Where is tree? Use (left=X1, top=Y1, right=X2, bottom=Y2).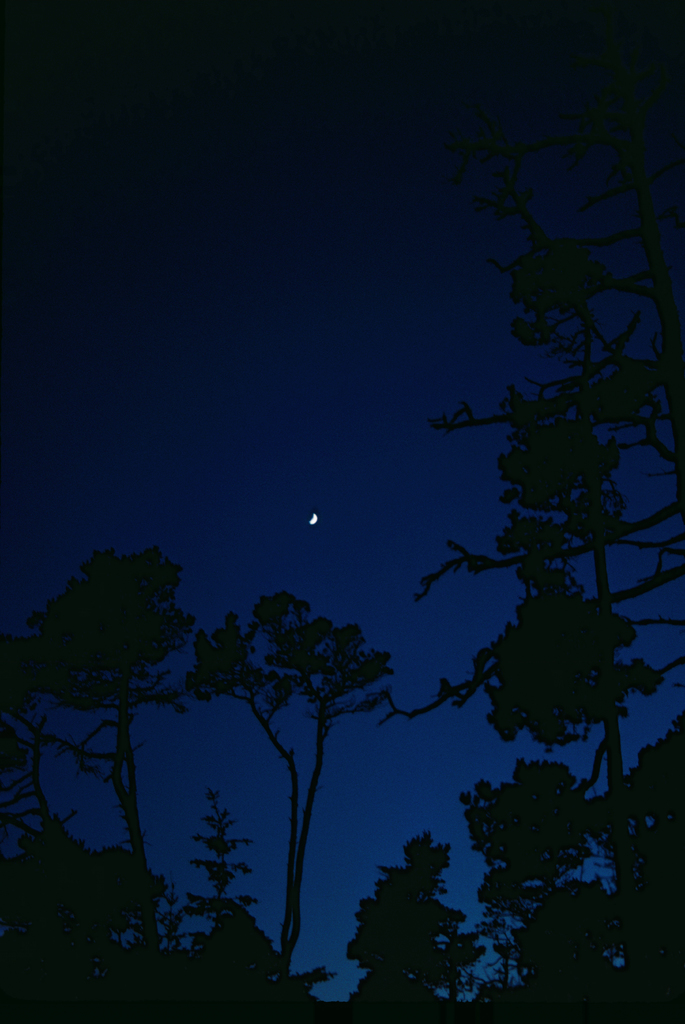
(left=423, top=204, right=684, bottom=1023).
